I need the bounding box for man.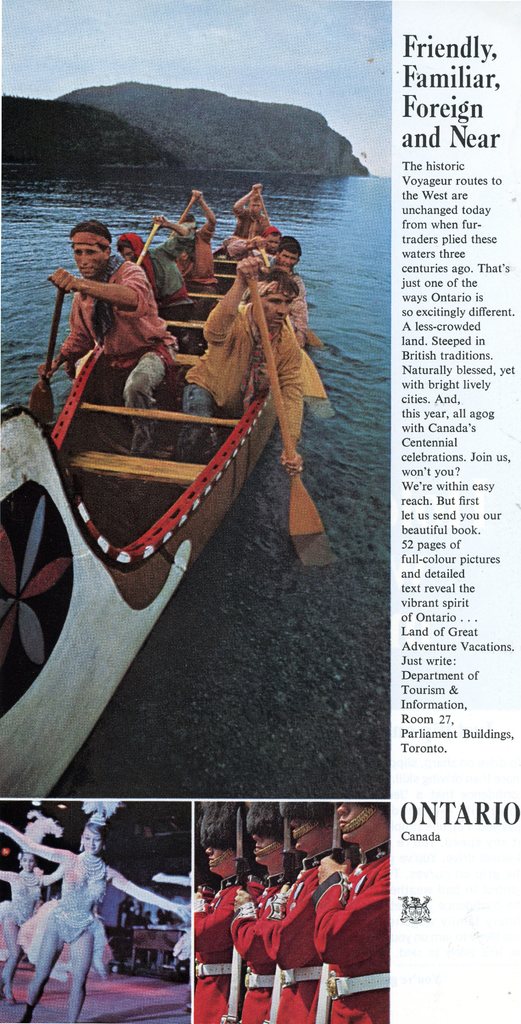
Here it is: 248, 226, 286, 247.
